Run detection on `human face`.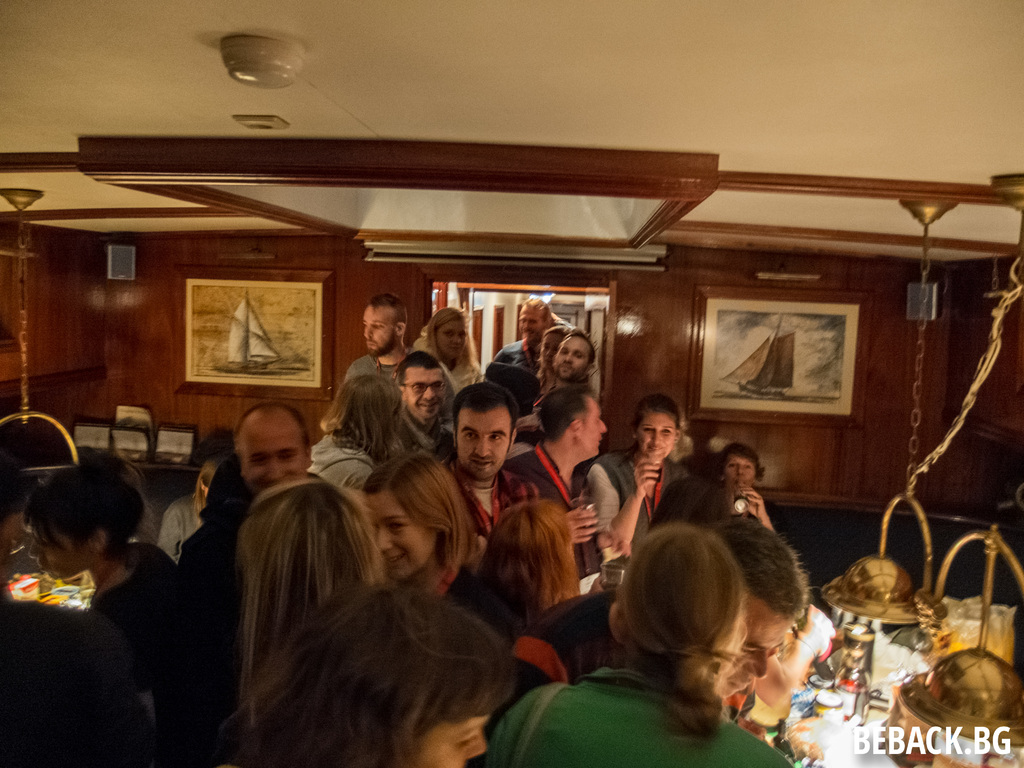
Result: [399, 367, 447, 422].
